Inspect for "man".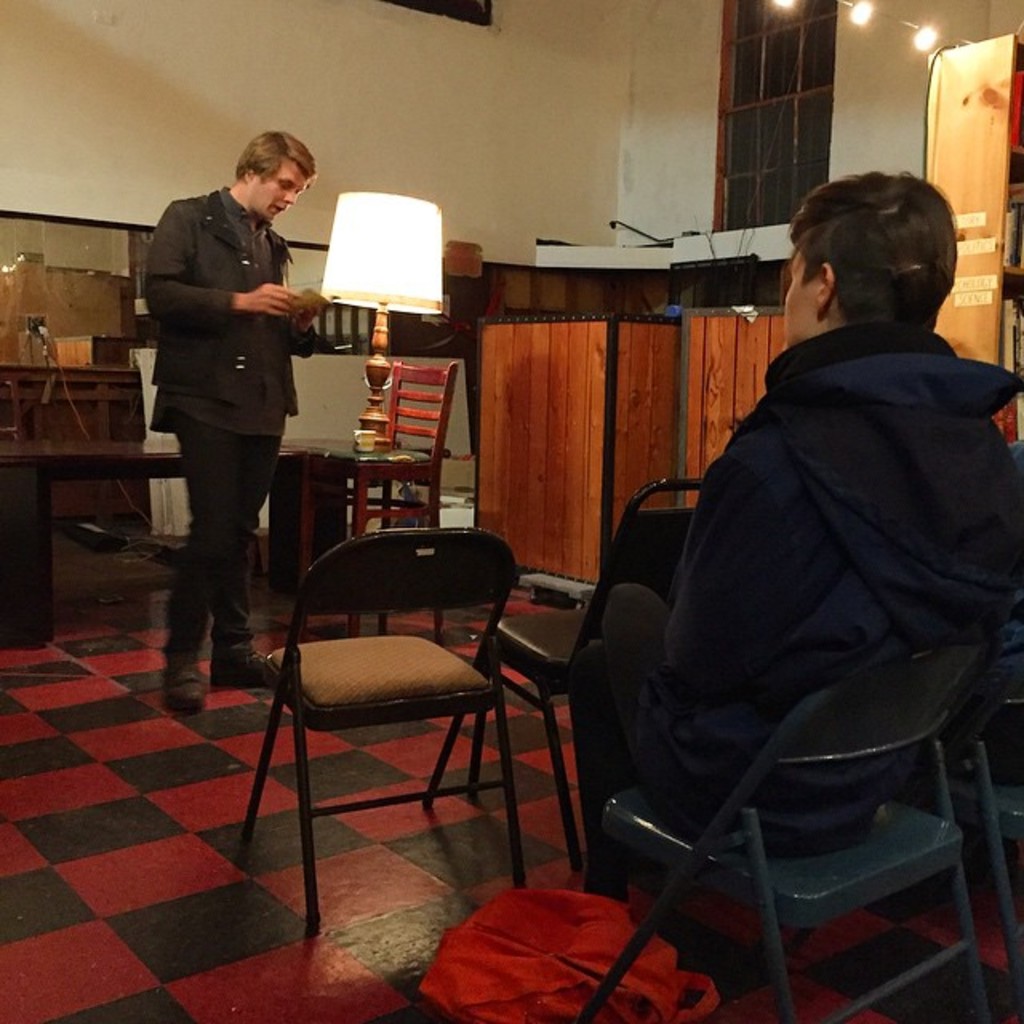
Inspection: x1=117 y1=131 x2=342 y2=683.
